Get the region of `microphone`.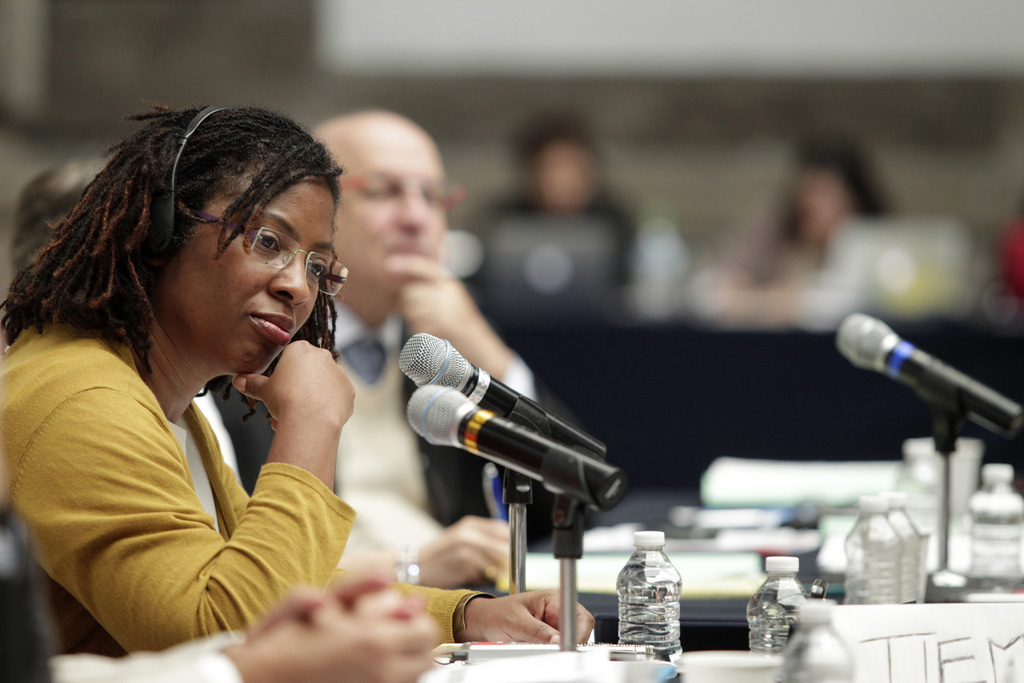
<box>831,309,1023,436</box>.
